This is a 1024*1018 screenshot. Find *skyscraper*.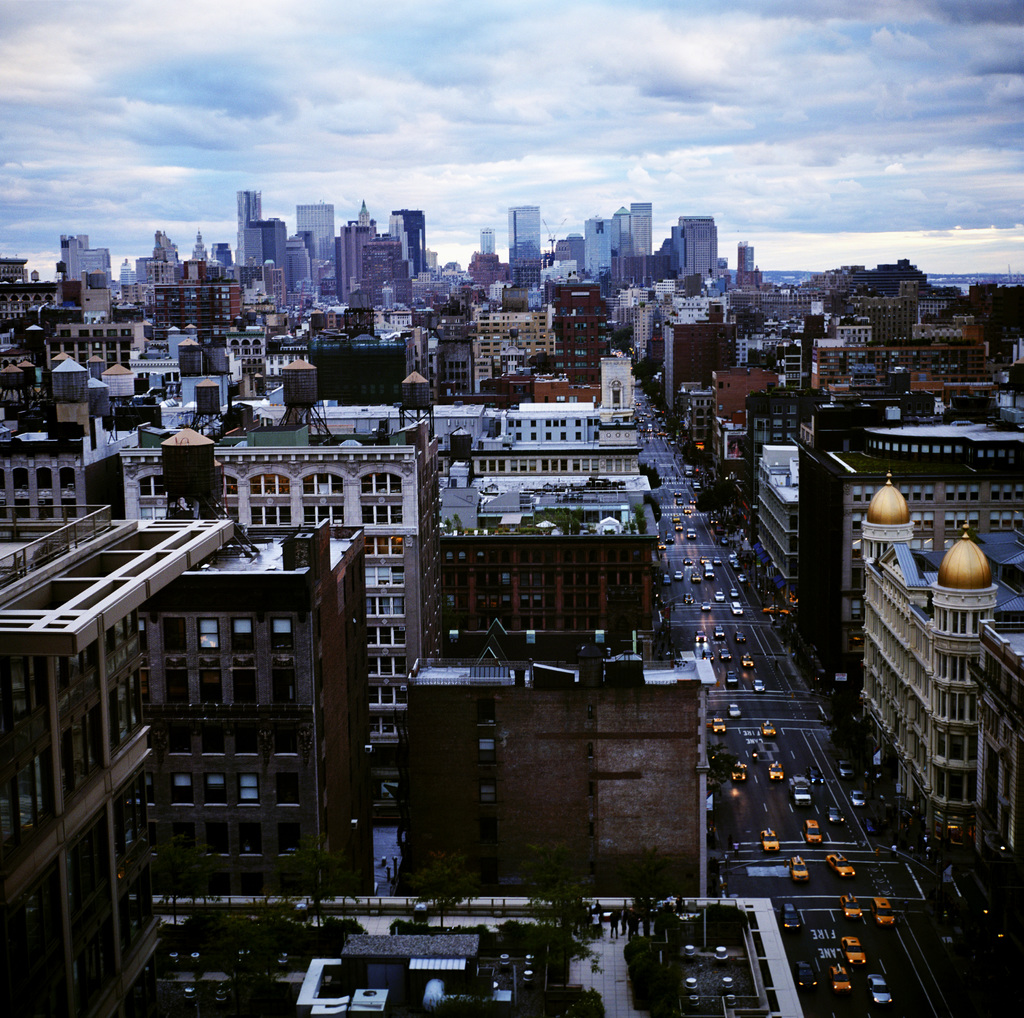
Bounding box: (x1=650, y1=209, x2=718, y2=280).
